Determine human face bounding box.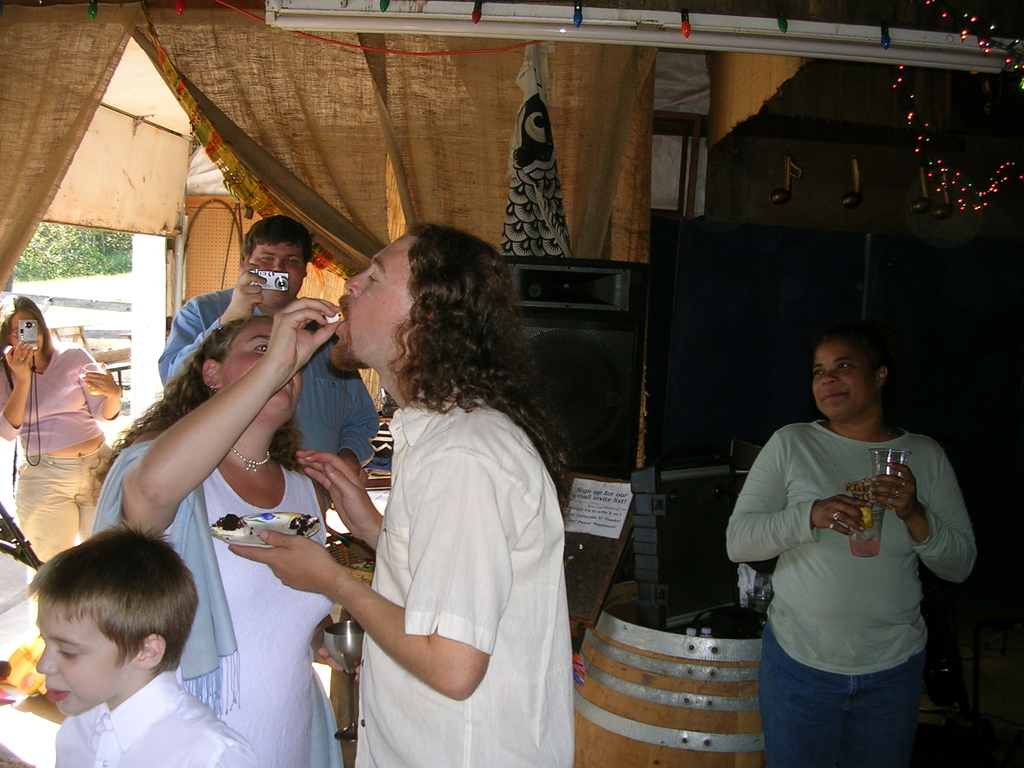
Determined: <bbox>332, 236, 411, 366</bbox>.
